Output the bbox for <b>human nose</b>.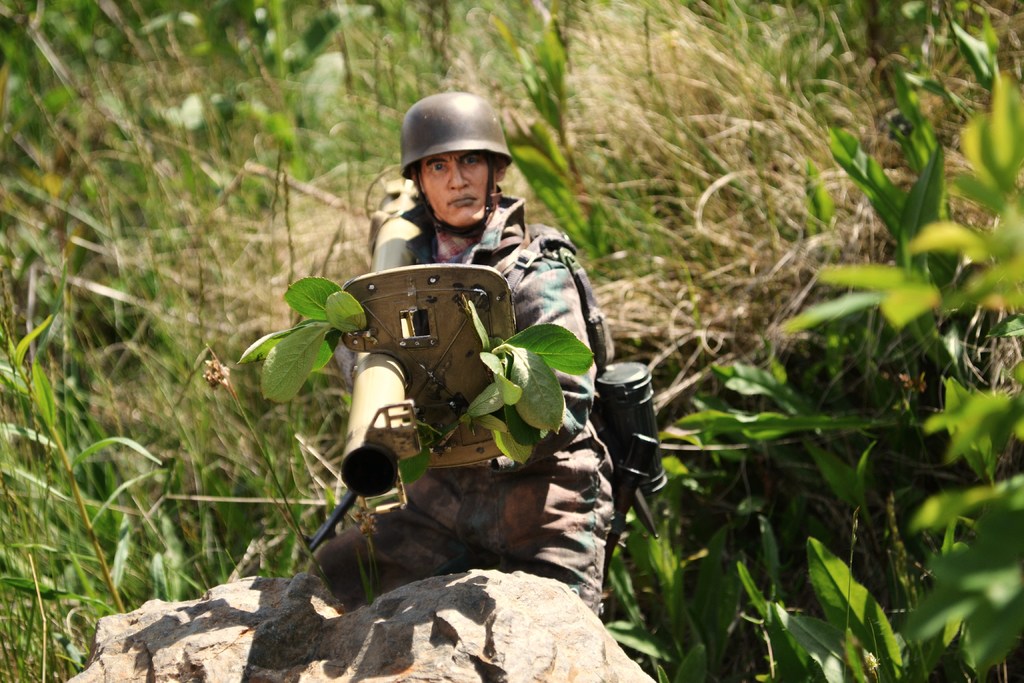
box=[448, 166, 474, 191].
